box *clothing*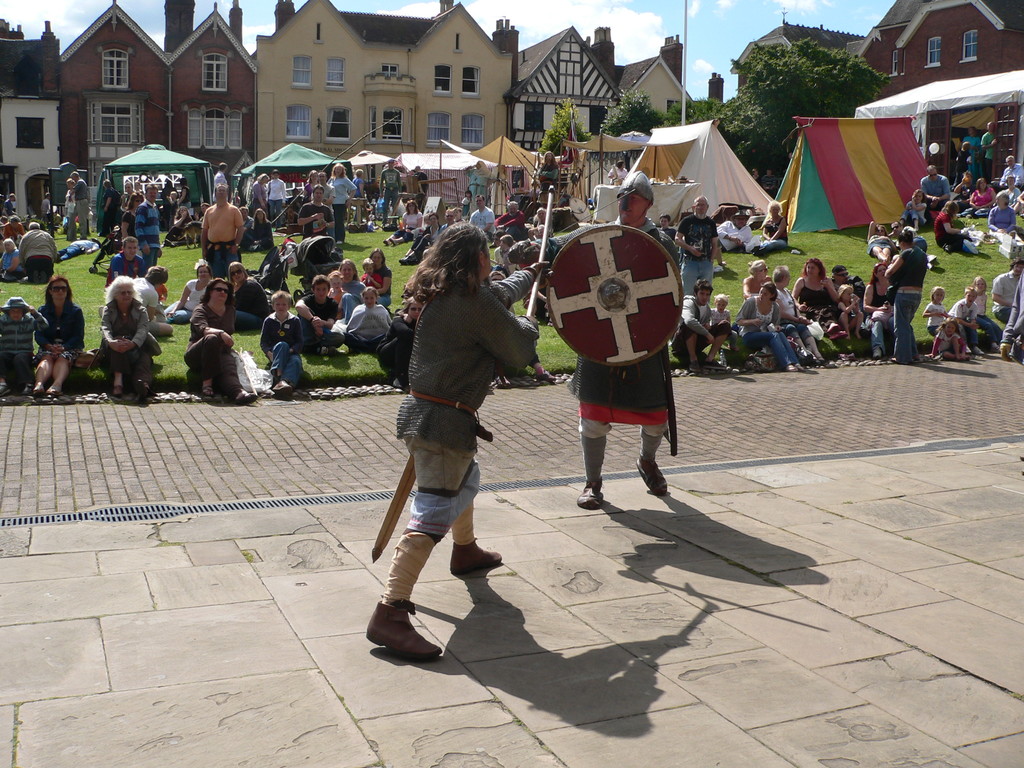
[left=920, top=298, right=947, bottom=339]
